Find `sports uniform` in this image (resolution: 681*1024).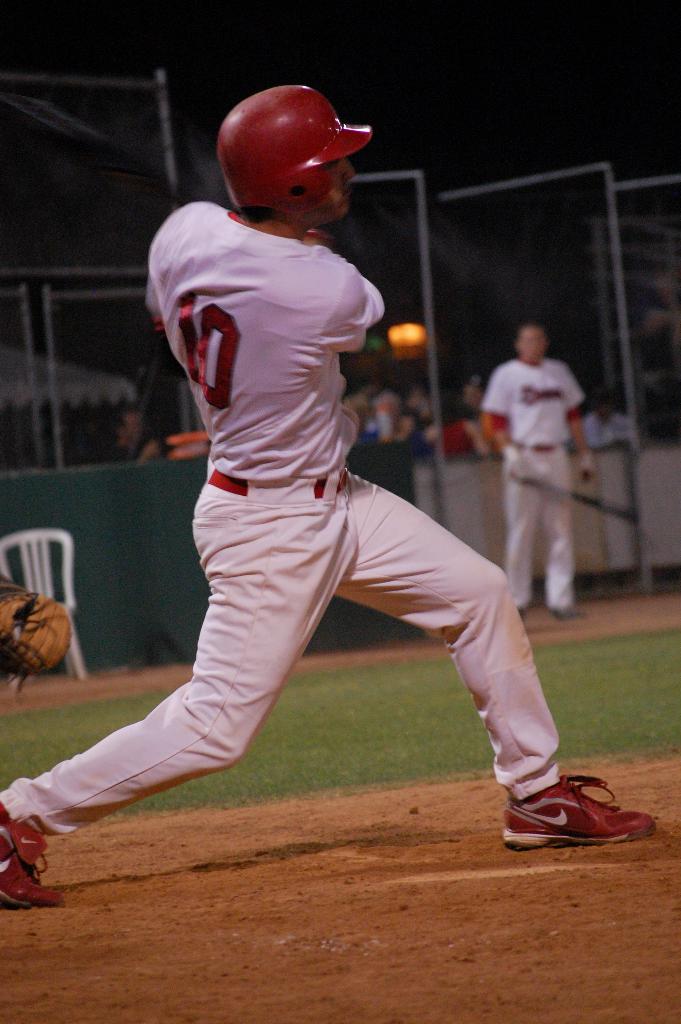
crop(101, 158, 514, 827).
